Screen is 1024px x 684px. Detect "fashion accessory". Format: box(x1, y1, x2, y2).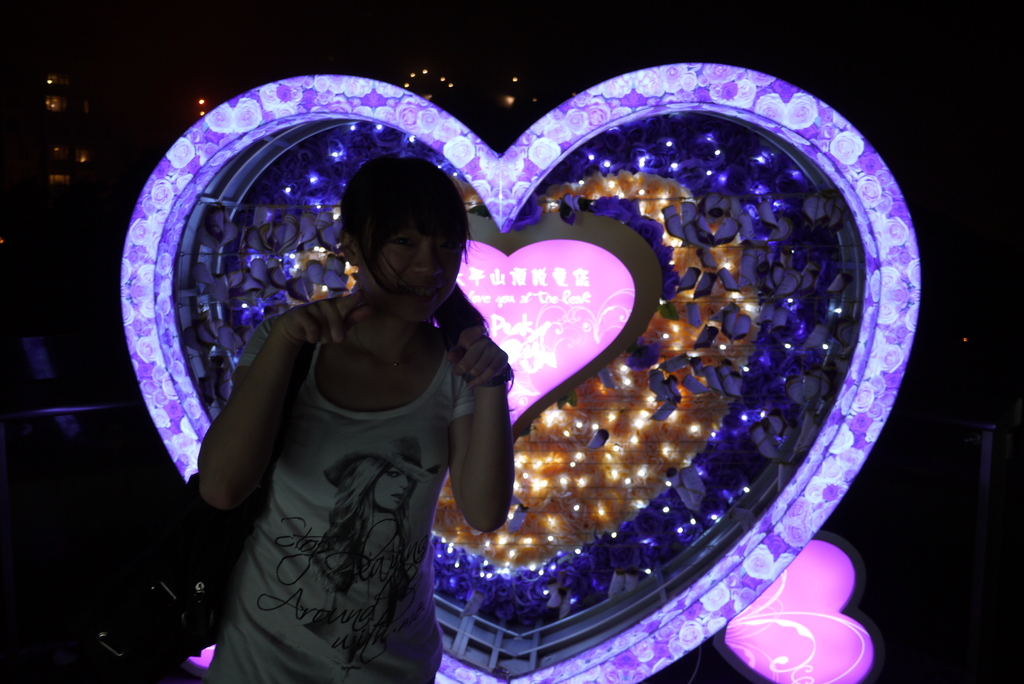
box(85, 476, 245, 683).
